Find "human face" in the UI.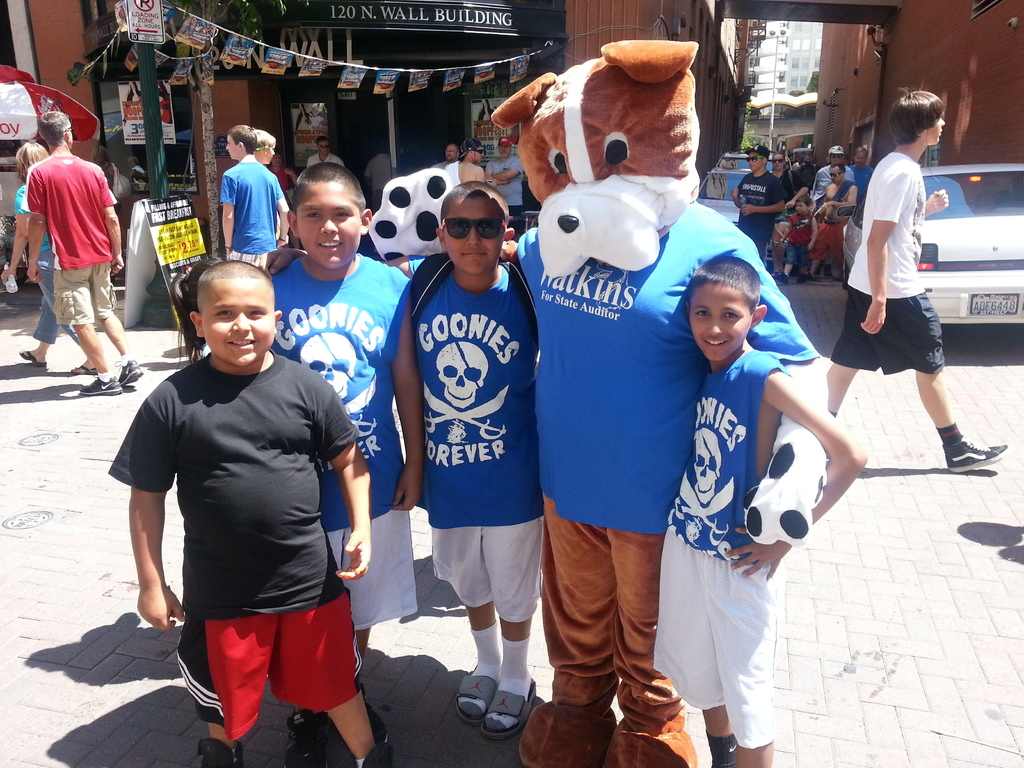
UI element at bbox=[470, 137, 484, 163].
